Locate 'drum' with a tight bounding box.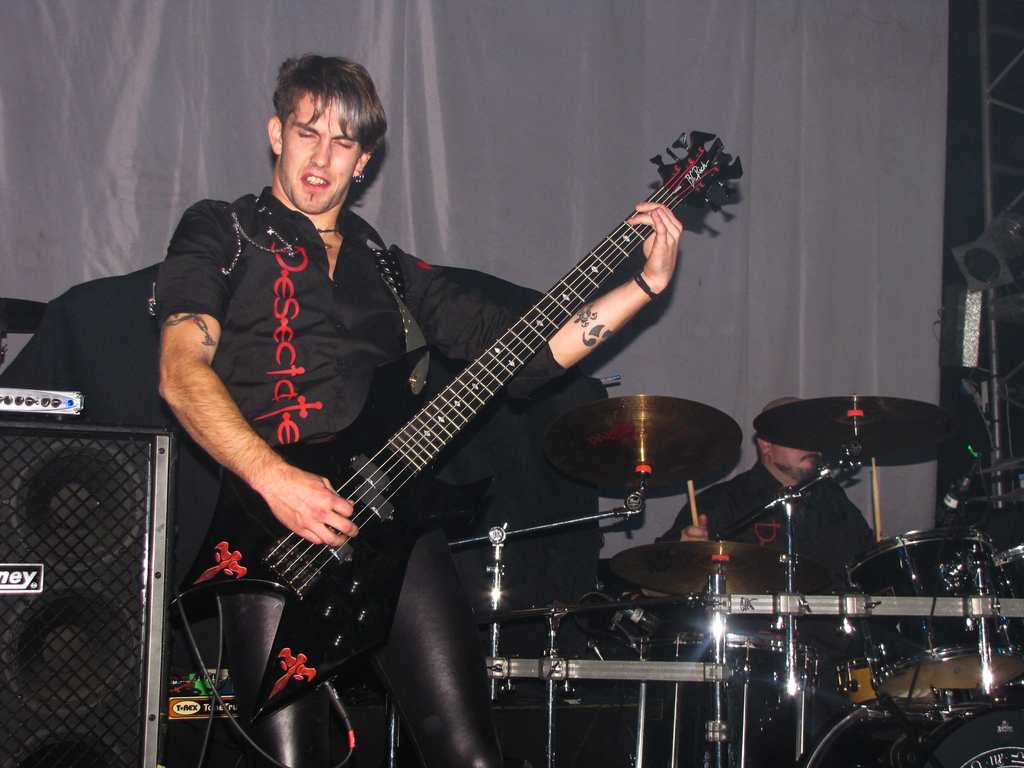
(left=842, top=524, right=1023, bottom=708).
